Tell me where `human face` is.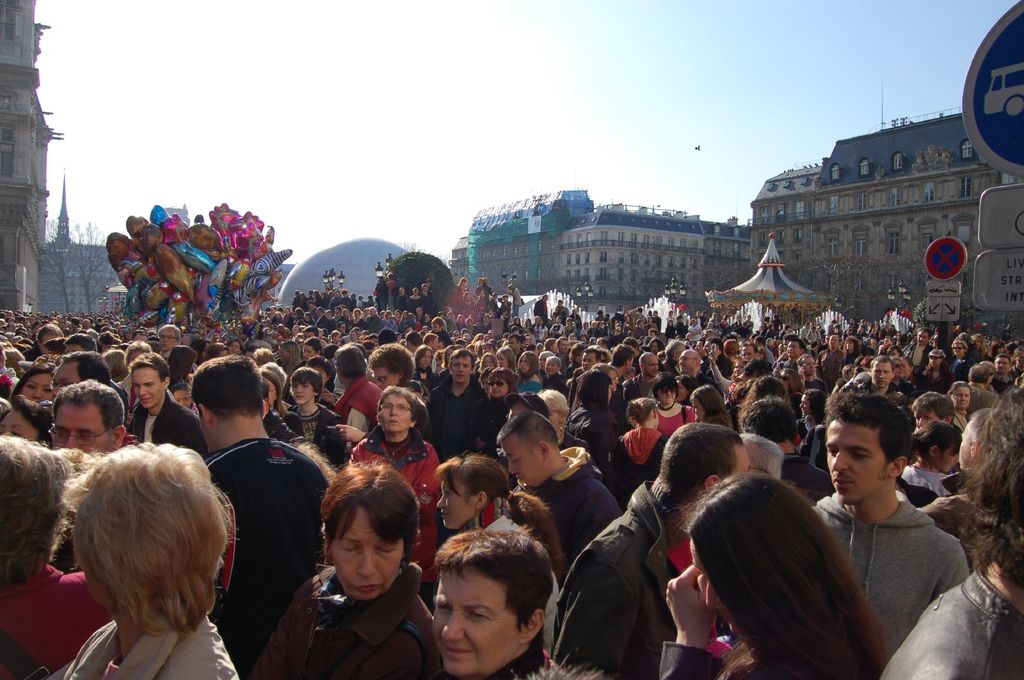
`human face` is at {"left": 680, "top": 352, "right": 696, "bottom": 377}.
